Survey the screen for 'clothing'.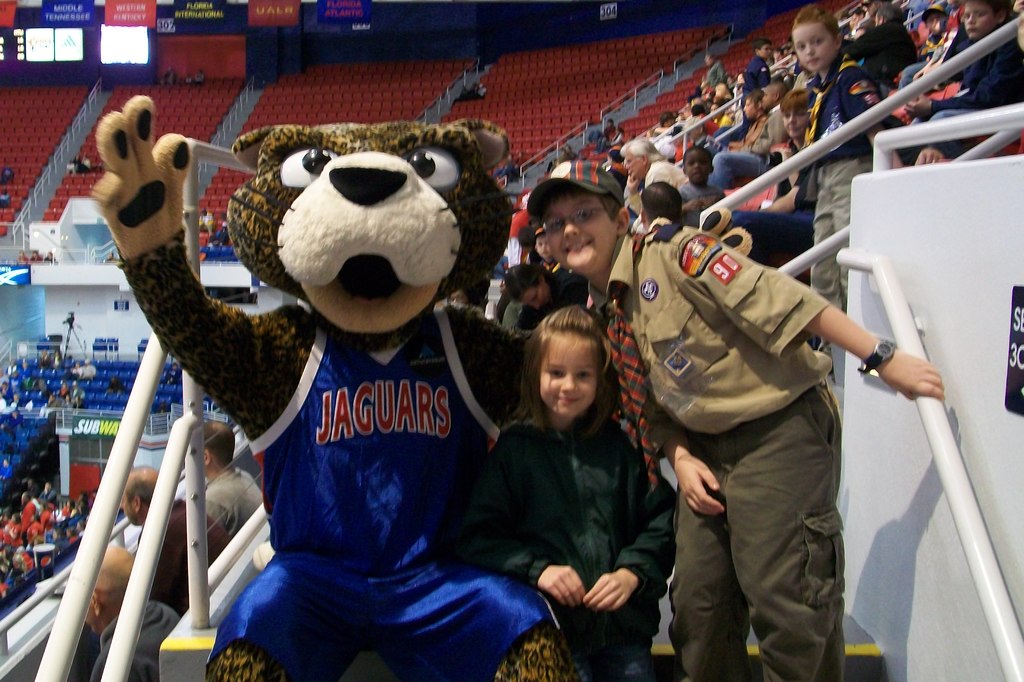
Survey found: x1=140, y1=501, x2=218, y2=611.
